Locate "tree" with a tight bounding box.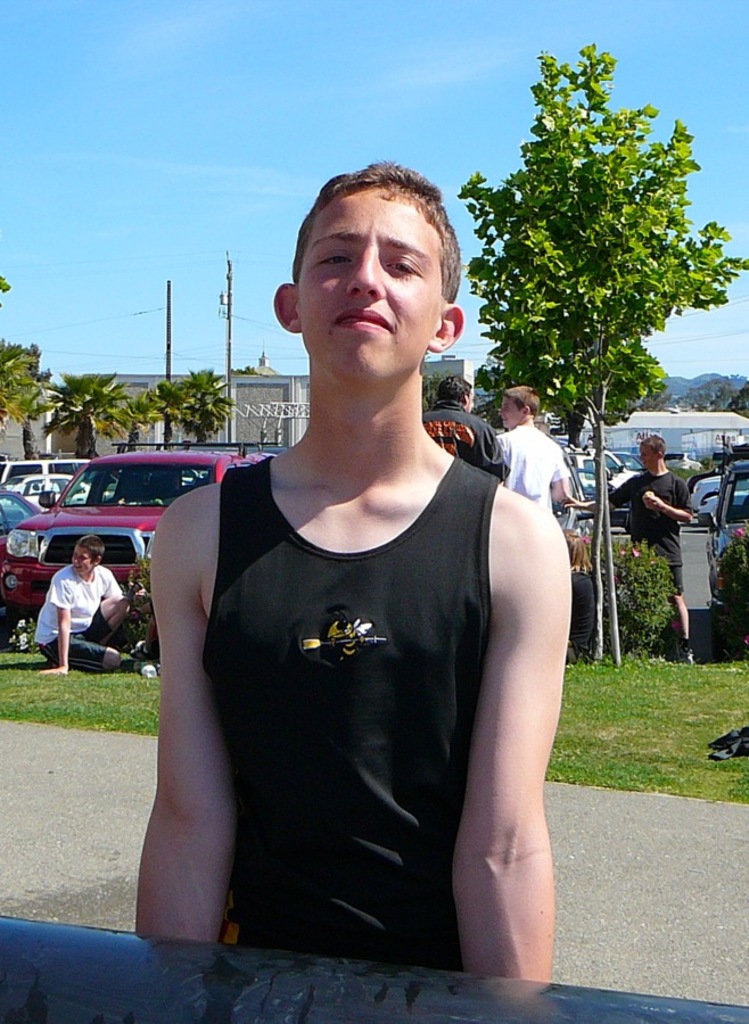
region(415, 371, 437, 412).
